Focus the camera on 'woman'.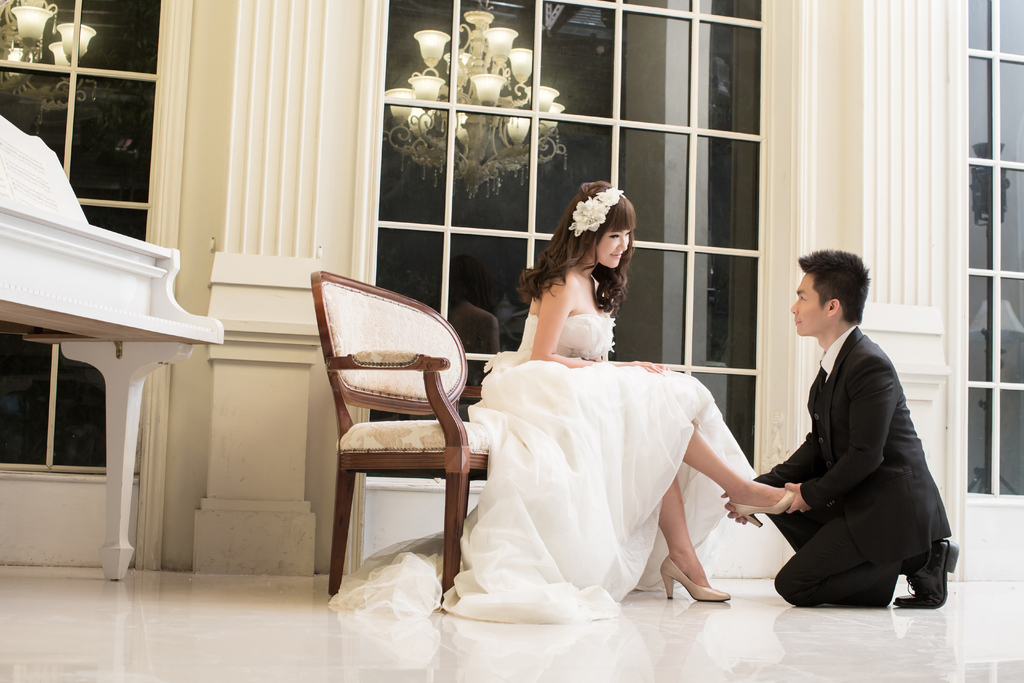
Focus region: locate(325, 182, 812, 628).
